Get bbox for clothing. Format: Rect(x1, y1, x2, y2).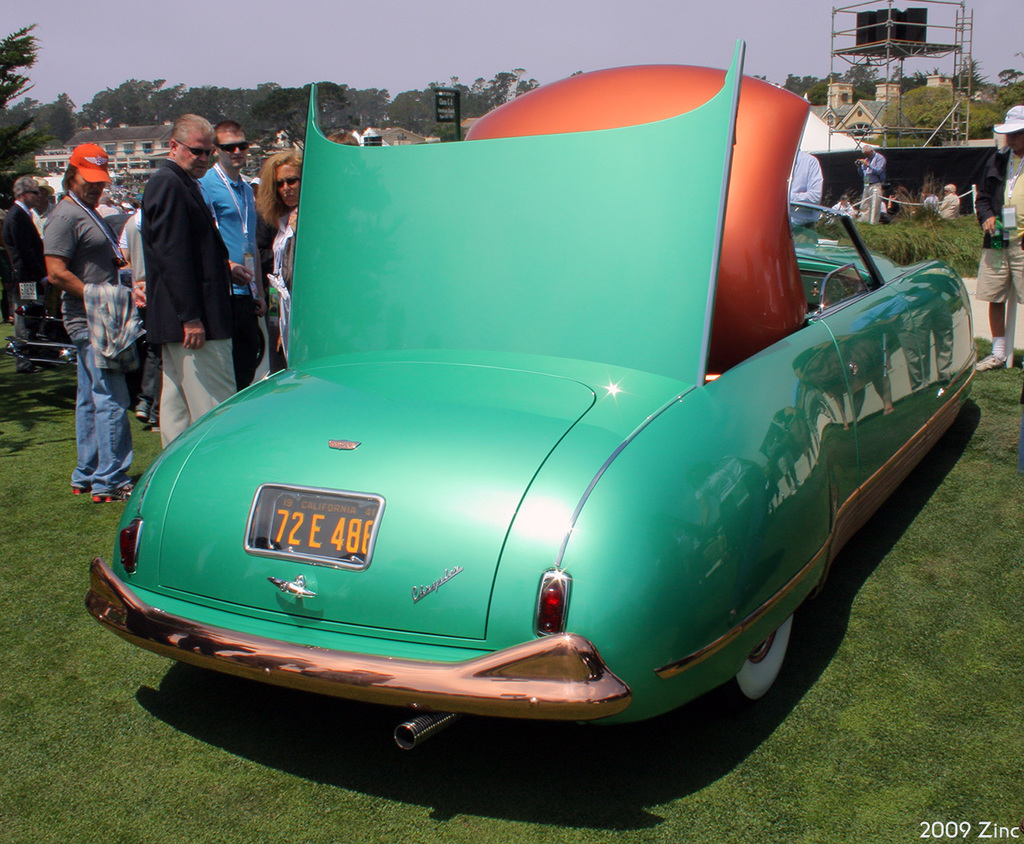
Rect(0, 192, 47, 367).
